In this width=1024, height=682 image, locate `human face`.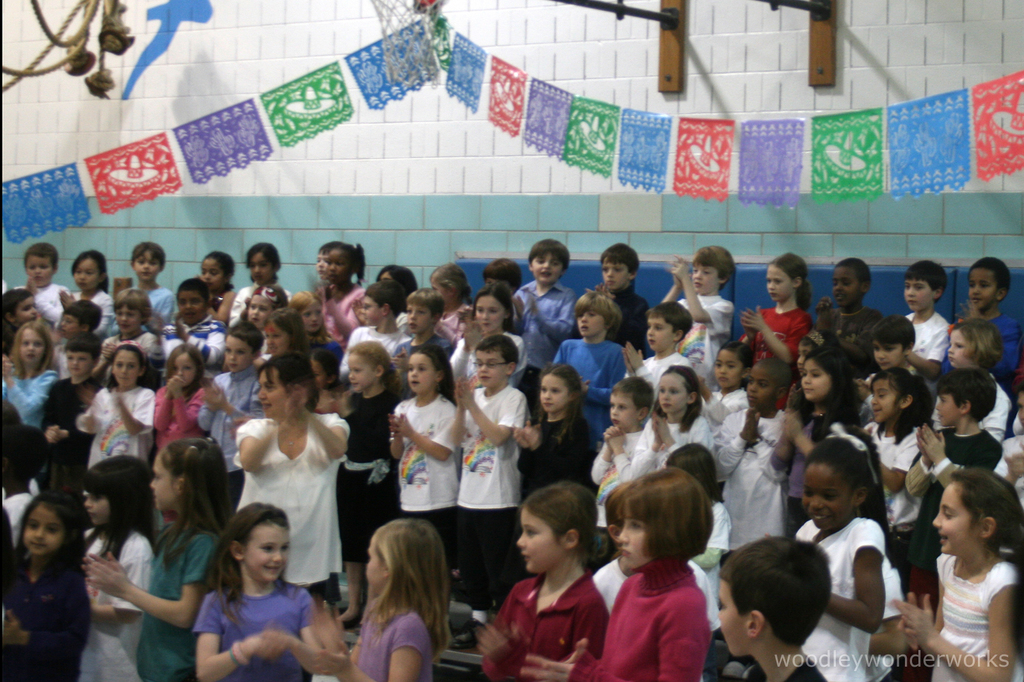
Bounding box: BBox(67, 349, 89, 376).
